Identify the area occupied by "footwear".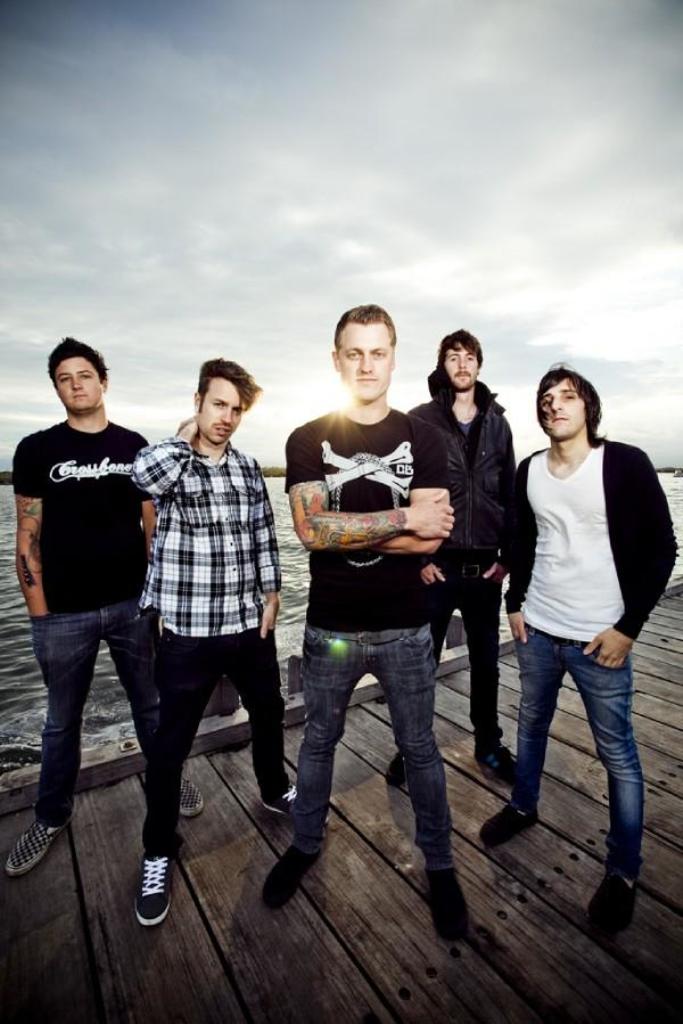
Area: 477,789,541,846.
